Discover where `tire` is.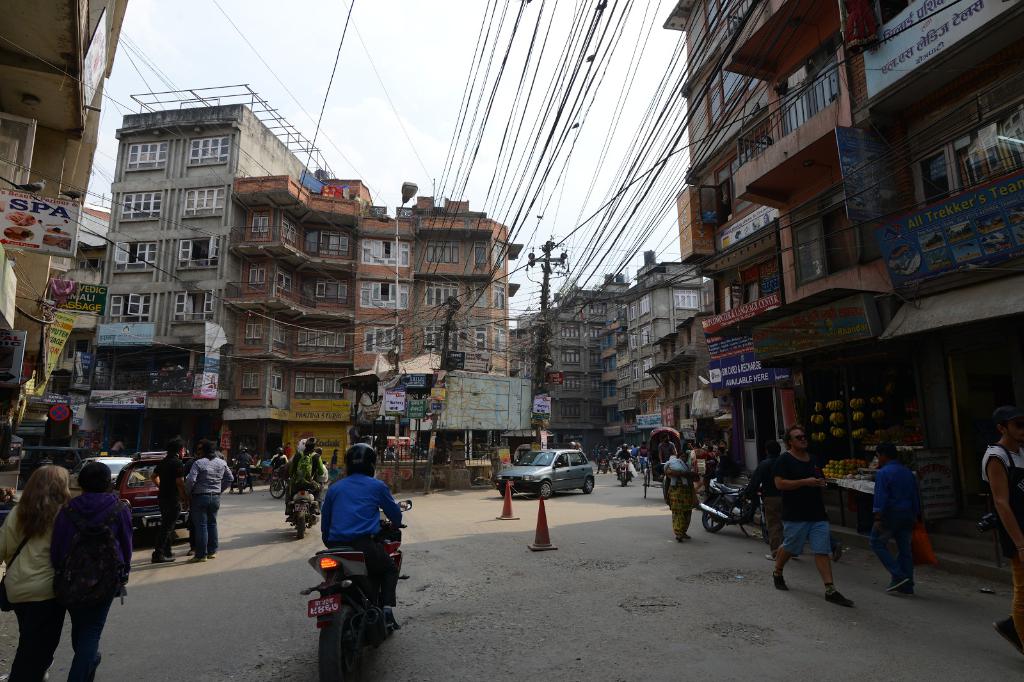
Discovered at x1=621 y1=470 x2=628 y2=489.
